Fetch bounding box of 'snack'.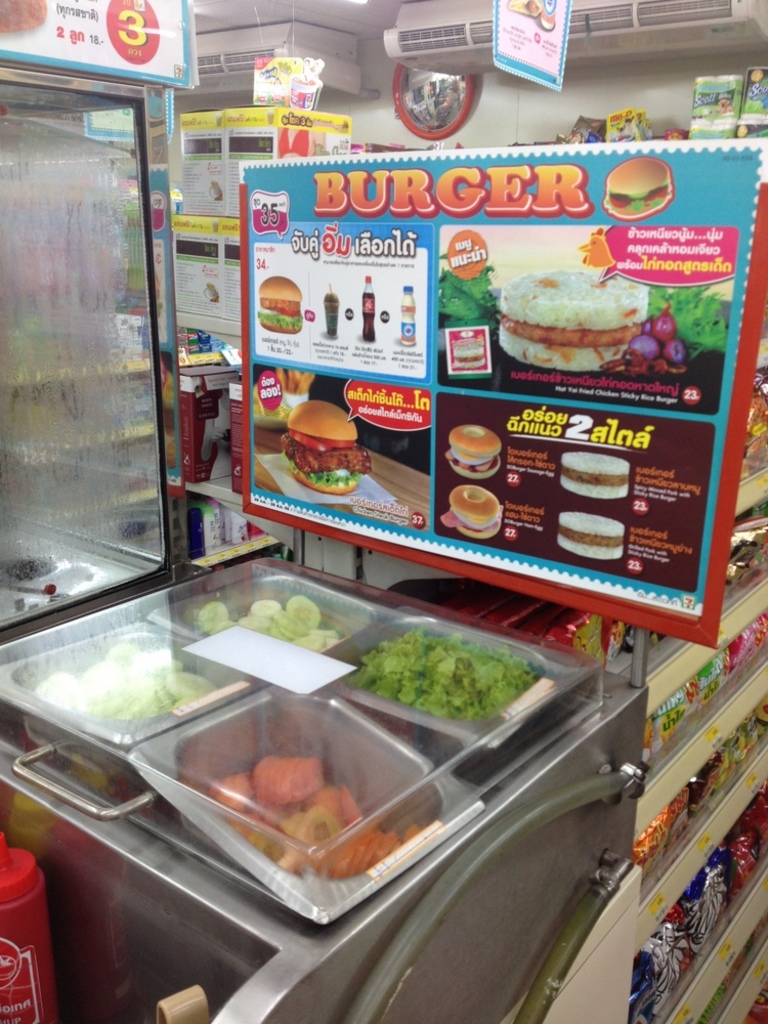
Bbox: left=561, top=503, right=633, bottom=563.
